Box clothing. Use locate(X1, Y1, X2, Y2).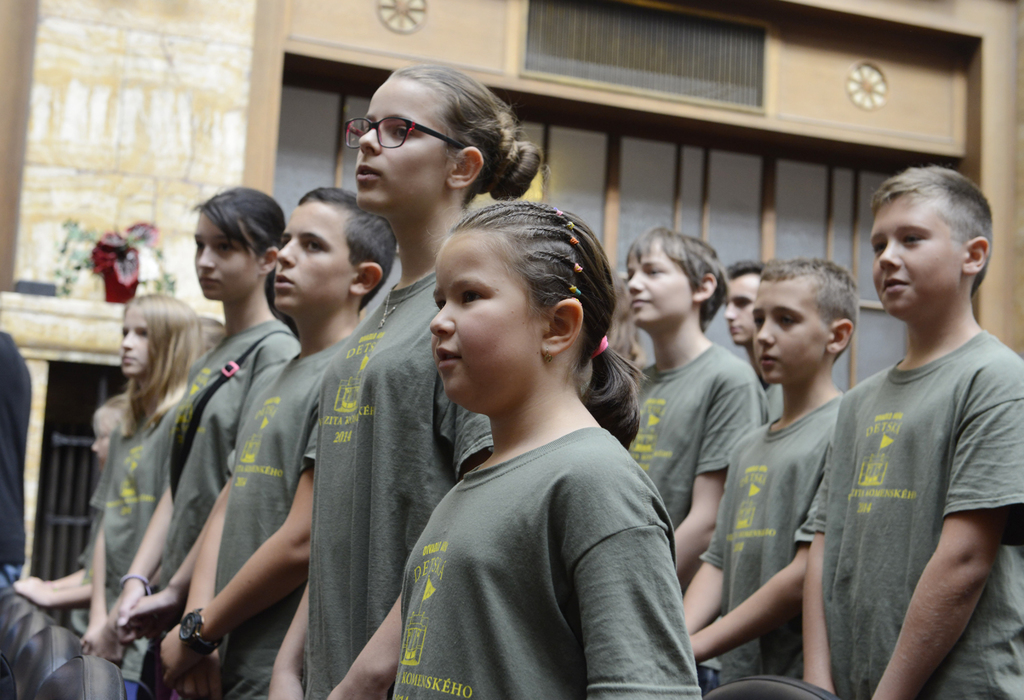
locate(709, 395, 838, 690).
